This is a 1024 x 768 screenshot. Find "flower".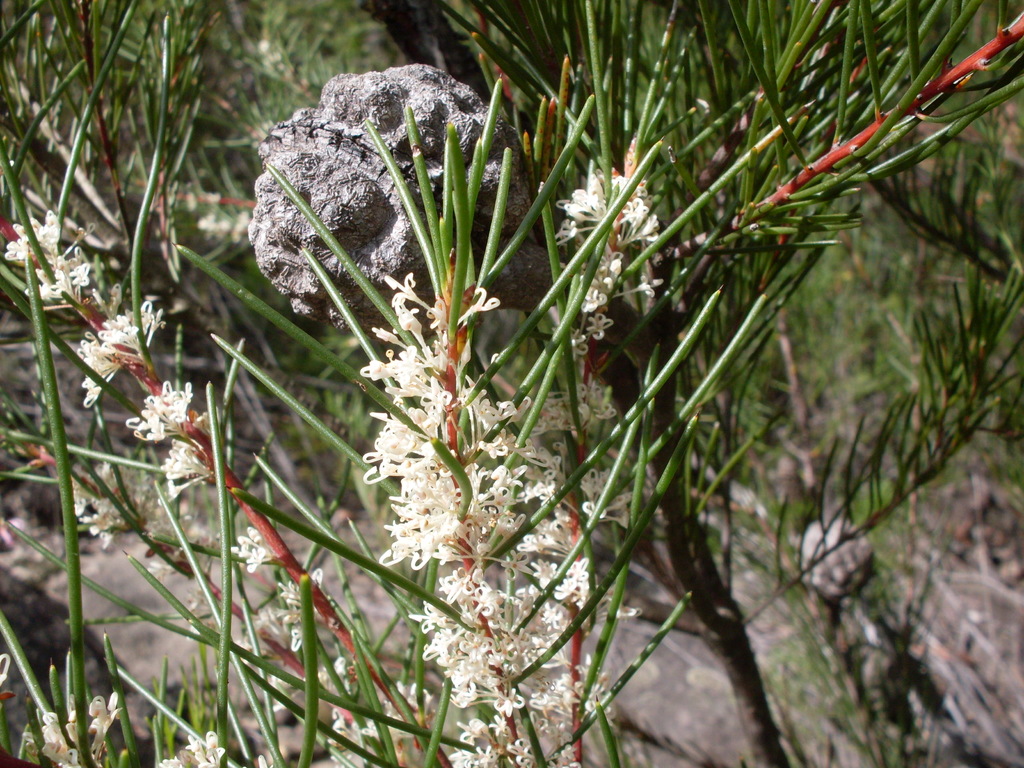
Bounding box: <region>372, 324, 403, 345</region>.
